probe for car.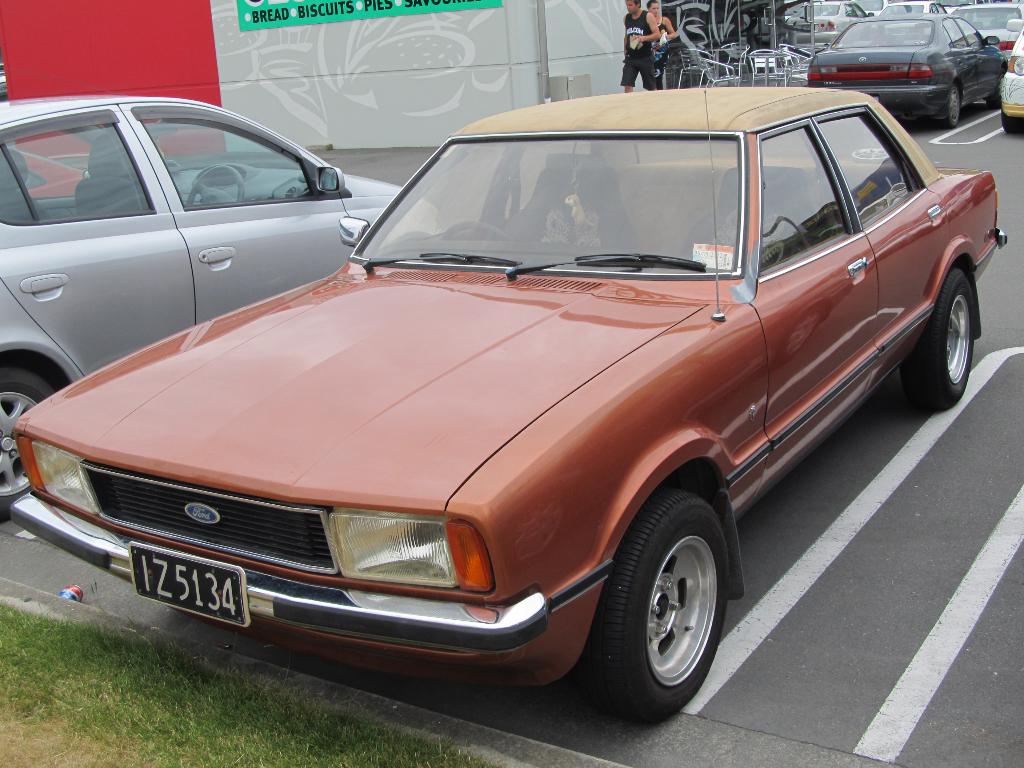
Probe result: (26, 118, 991, 725).
